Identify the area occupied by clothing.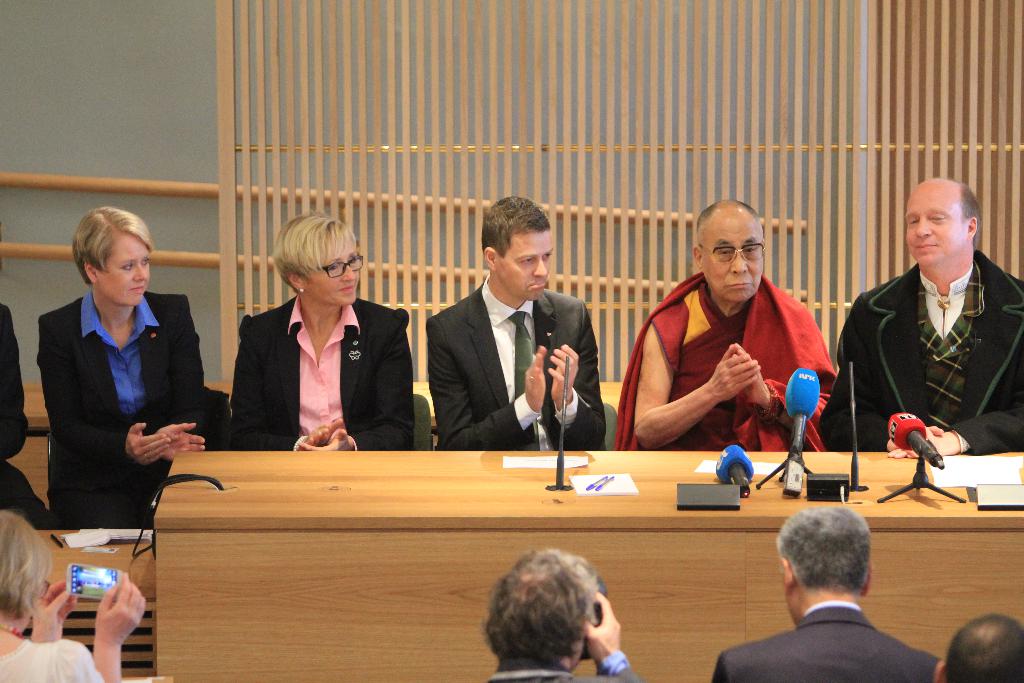
Area: (x1=229, y1=294, x2=415, y2=452).
